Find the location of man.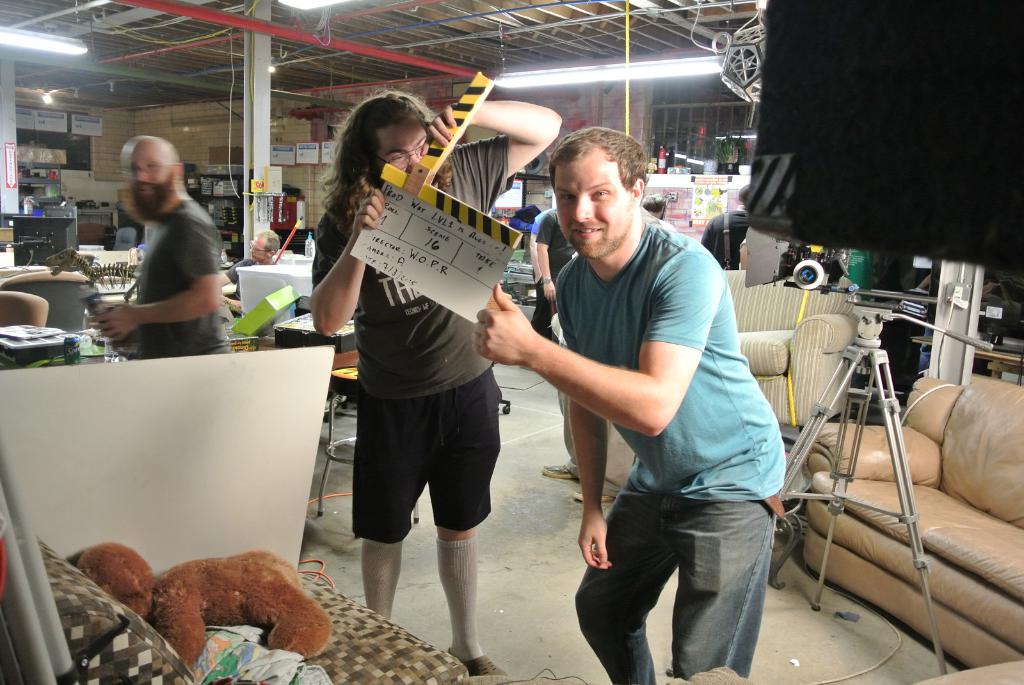
Location: x1=535 y1=210 x2=576 y2=340.
